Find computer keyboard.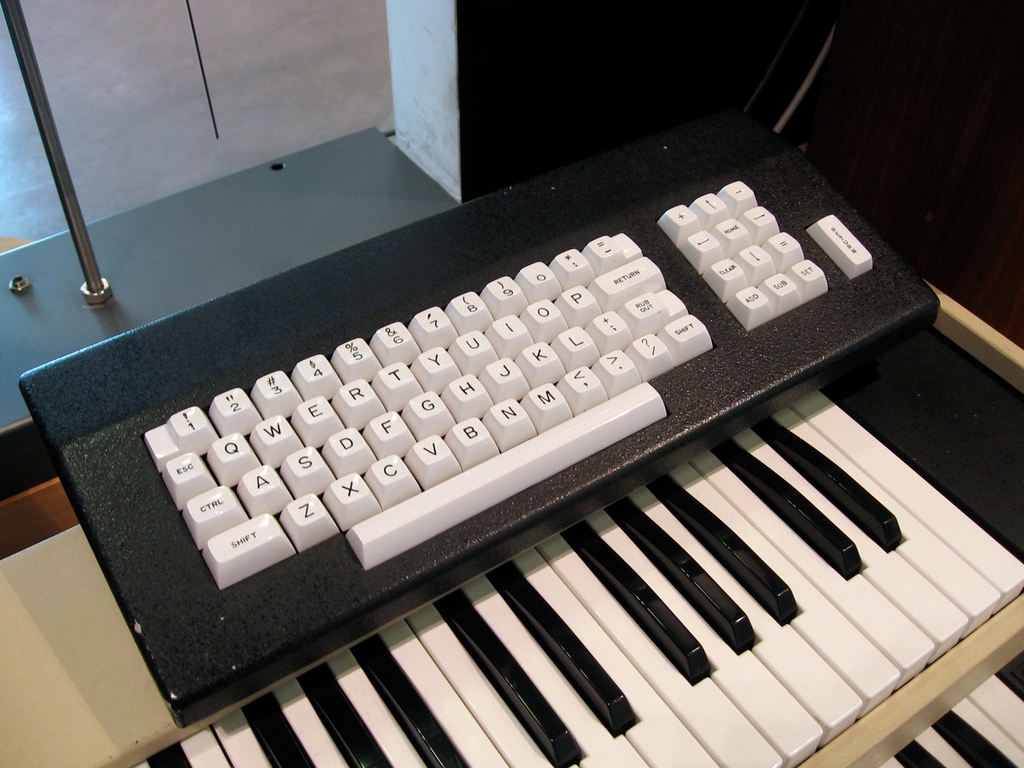
(21,110,940,726).
